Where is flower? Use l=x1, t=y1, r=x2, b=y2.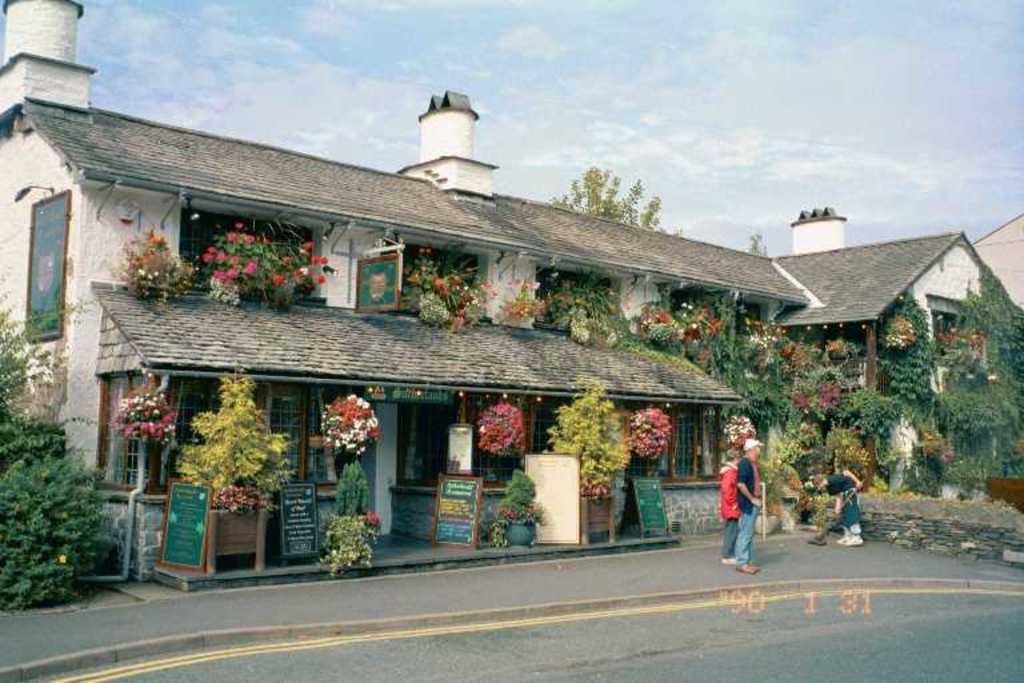
l=435, t=283, r=468, b=332.
